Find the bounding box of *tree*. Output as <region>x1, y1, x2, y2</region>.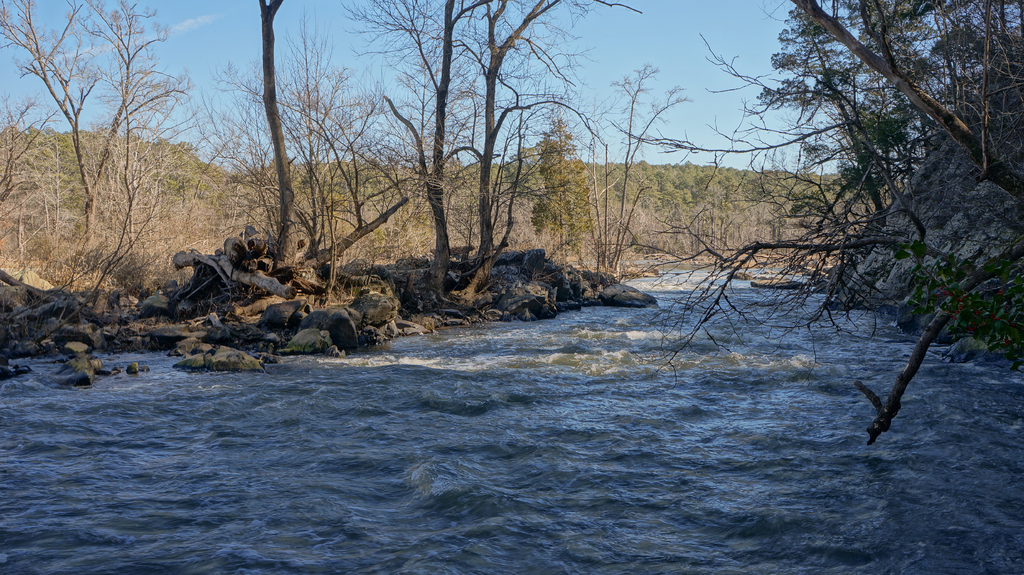
<region>0, 0, 184, 291</region>.
